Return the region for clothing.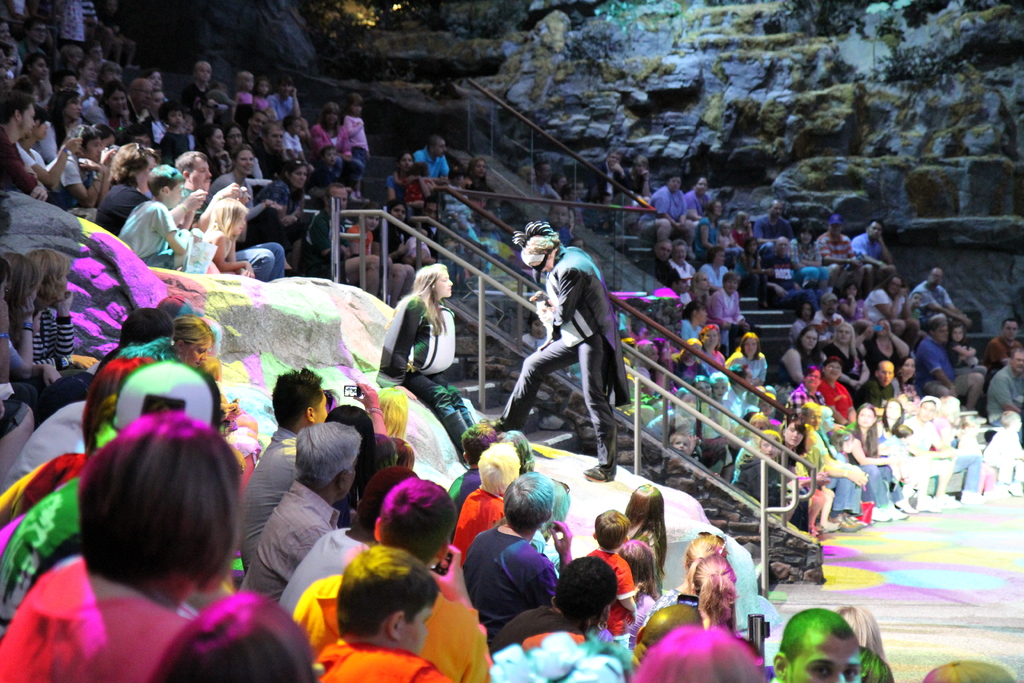
[x1=642, y1=393, x2=664, y2=419].
